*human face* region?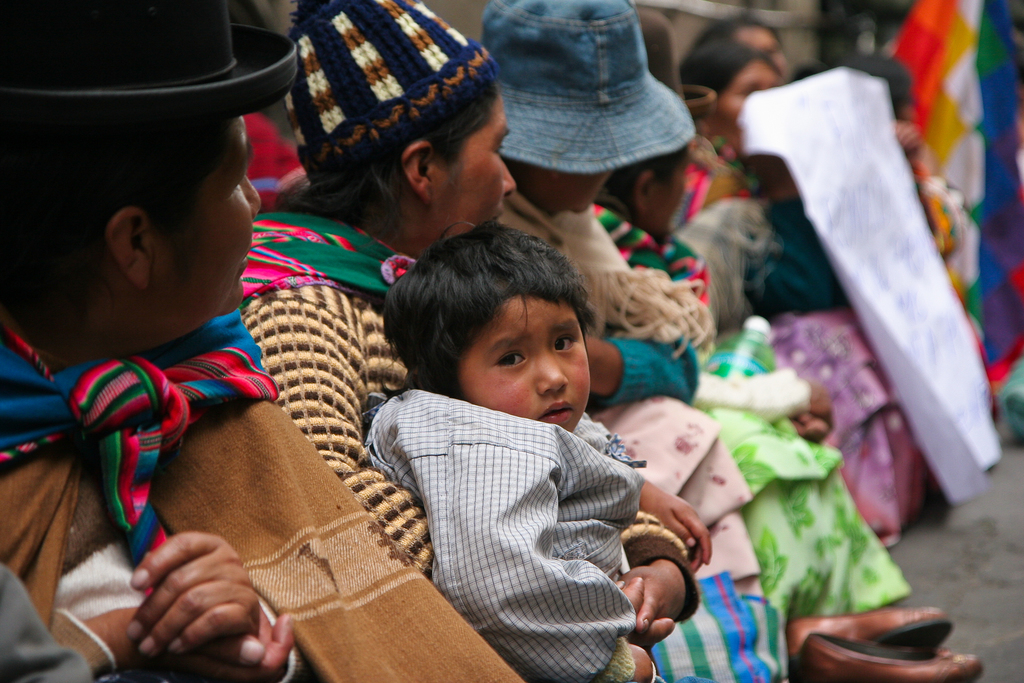
bbox=(450, 292, 593, 432)
